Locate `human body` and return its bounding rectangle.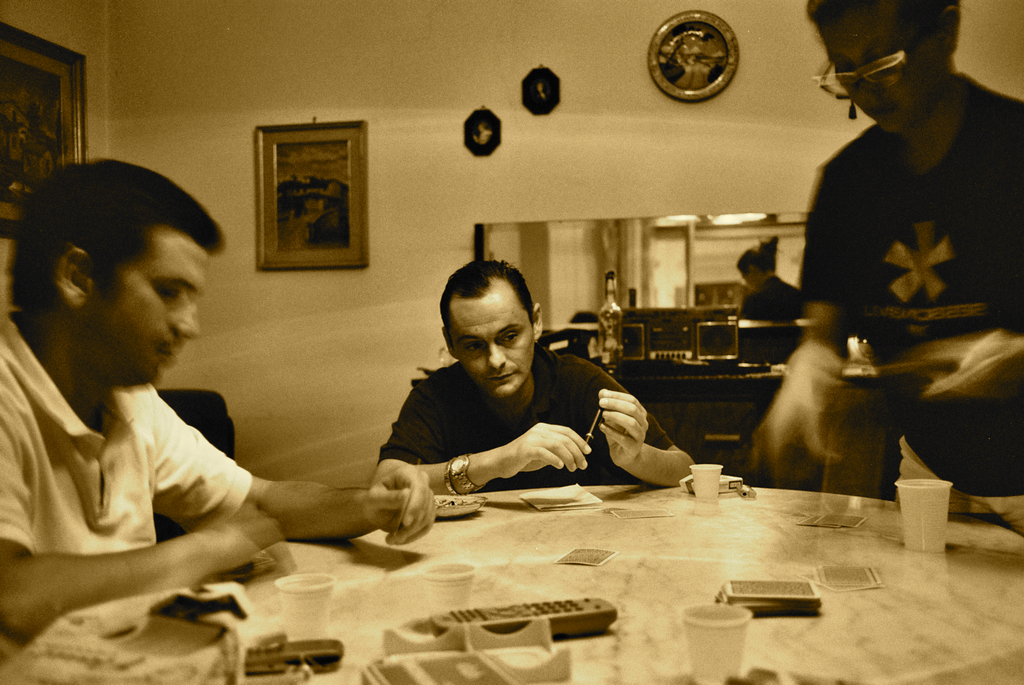
bbox=[736, 242, 809, 358].
